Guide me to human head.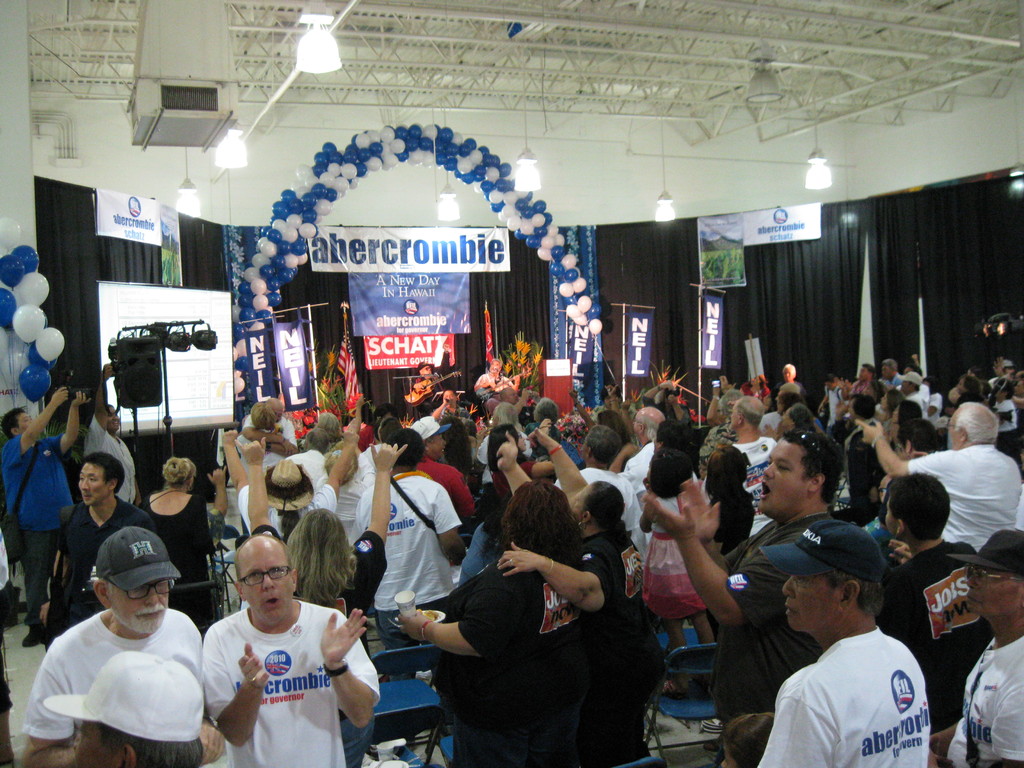
Guidance: (501,386,518,404).
